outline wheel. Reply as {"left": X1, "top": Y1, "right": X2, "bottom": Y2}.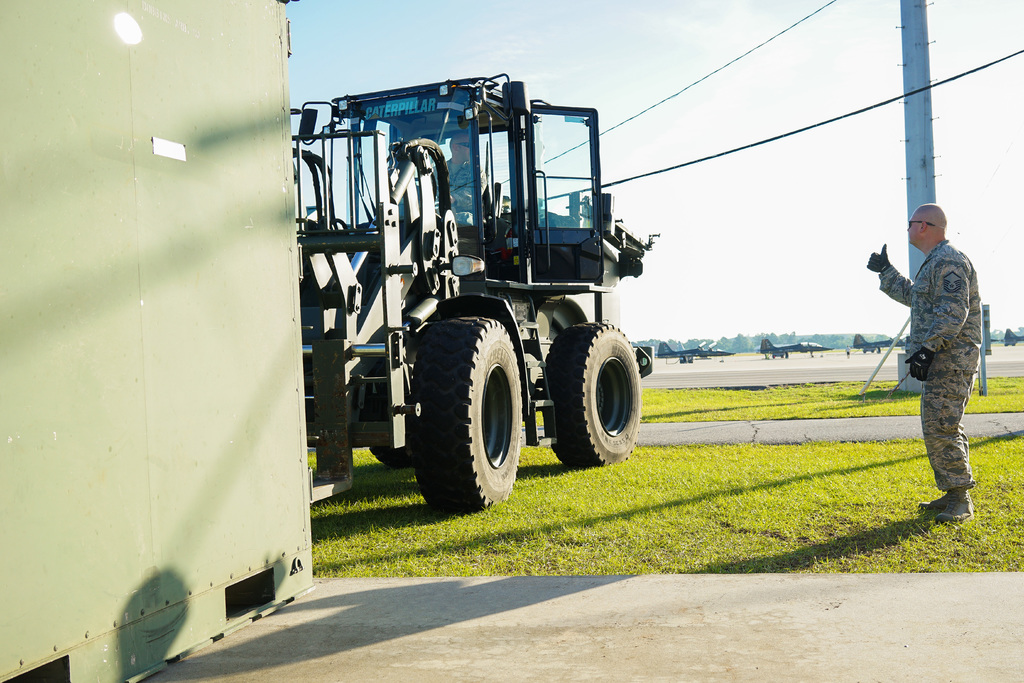
{"left": 406, "top": 312, "right": 525, "bottom": 514}.
